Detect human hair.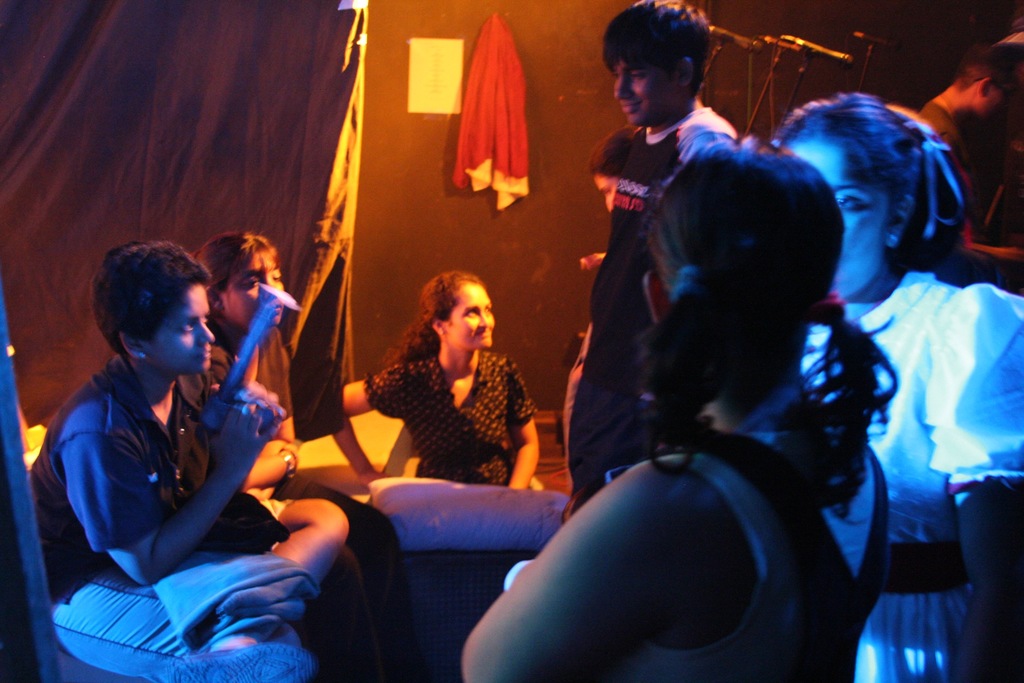
Detected at Rect(378, 274, 485, 369).
